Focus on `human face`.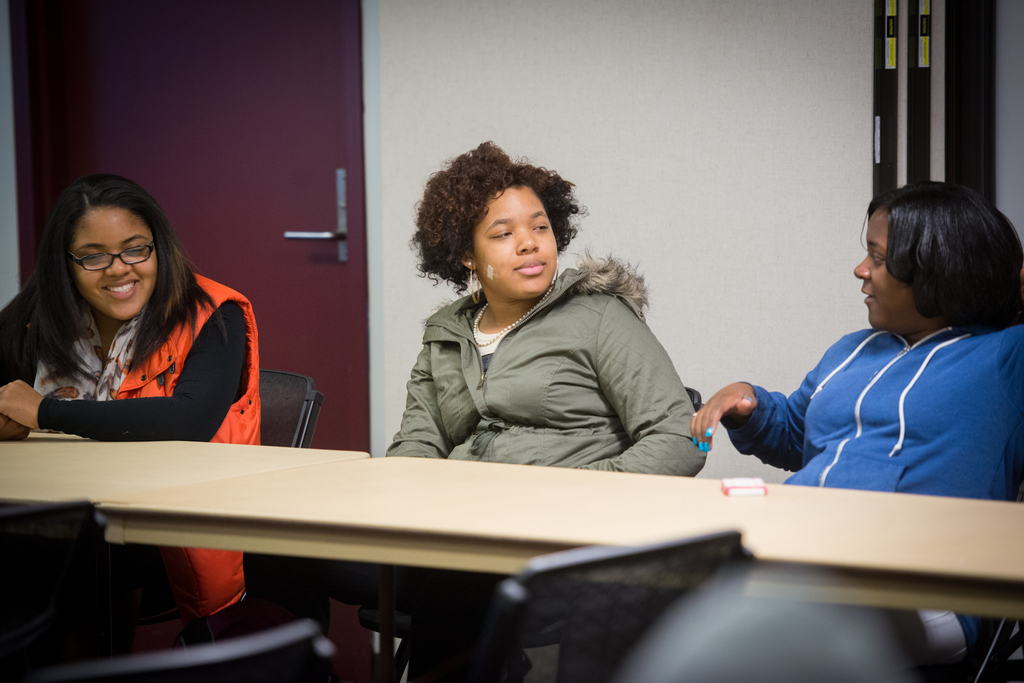
Focused at 70:206:155:319.
